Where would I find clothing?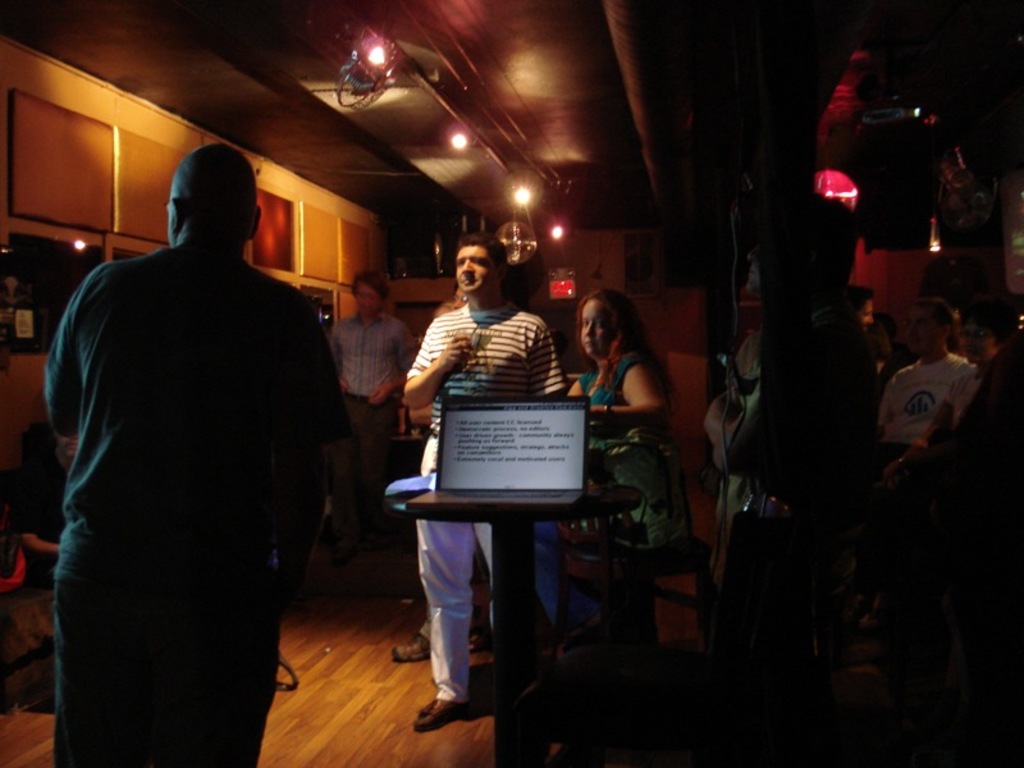
At <region>576, 358, 714, 552</region>.
